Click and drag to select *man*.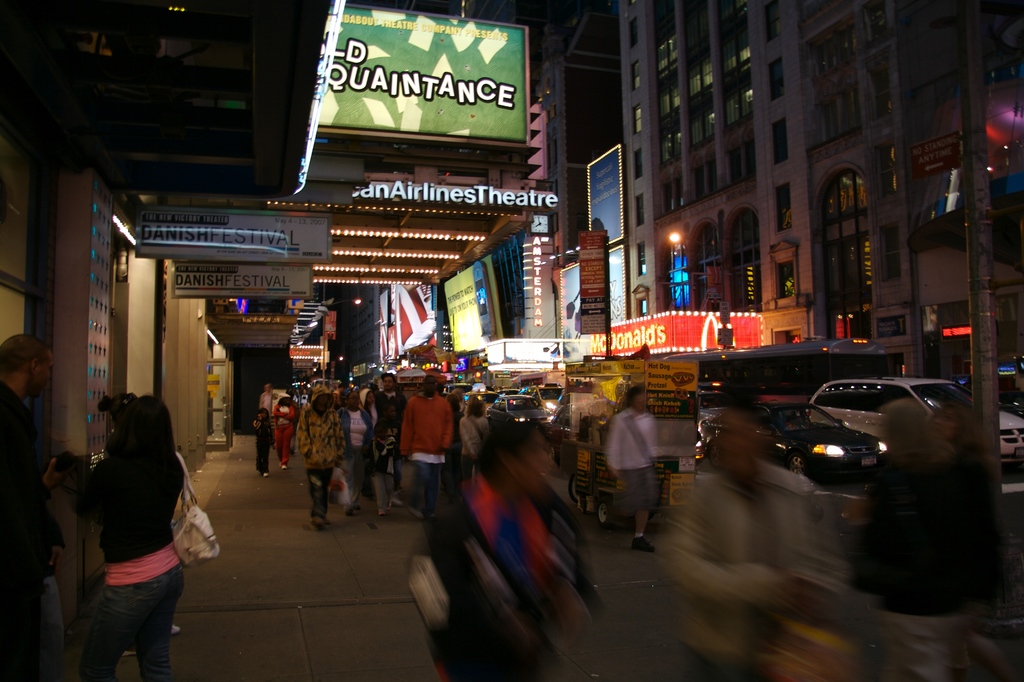
Selection: crop(403, 374, 451, 517).
